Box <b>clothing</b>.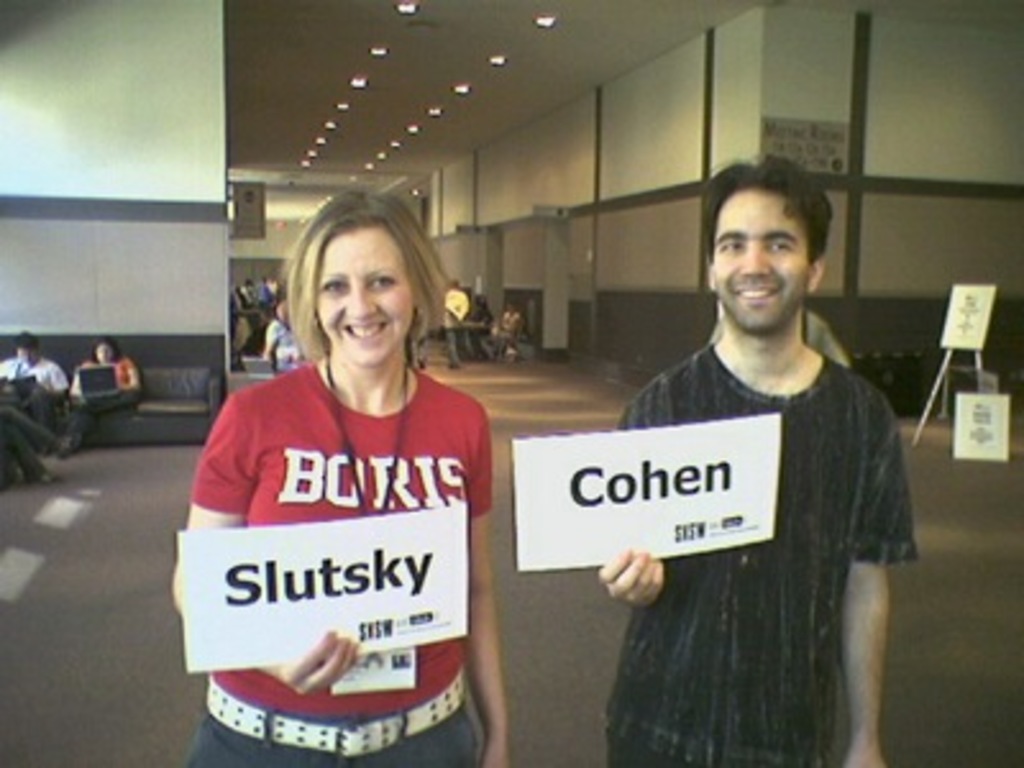
[489,312,517,358].
